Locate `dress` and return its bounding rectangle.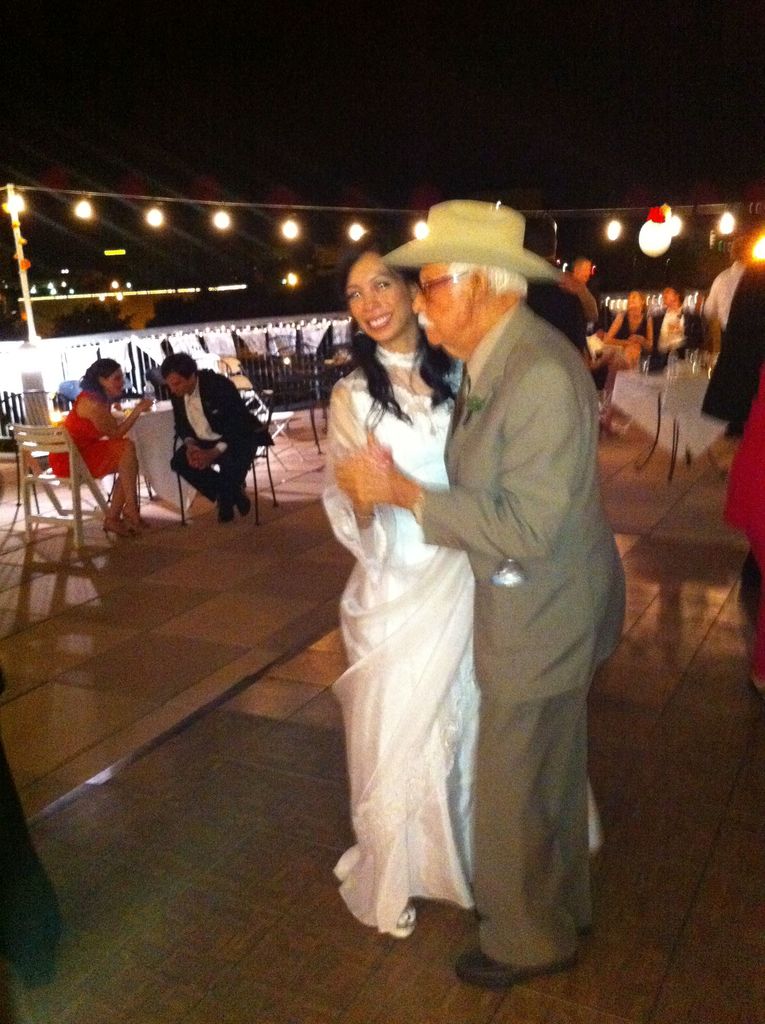
609 314 652 361.
